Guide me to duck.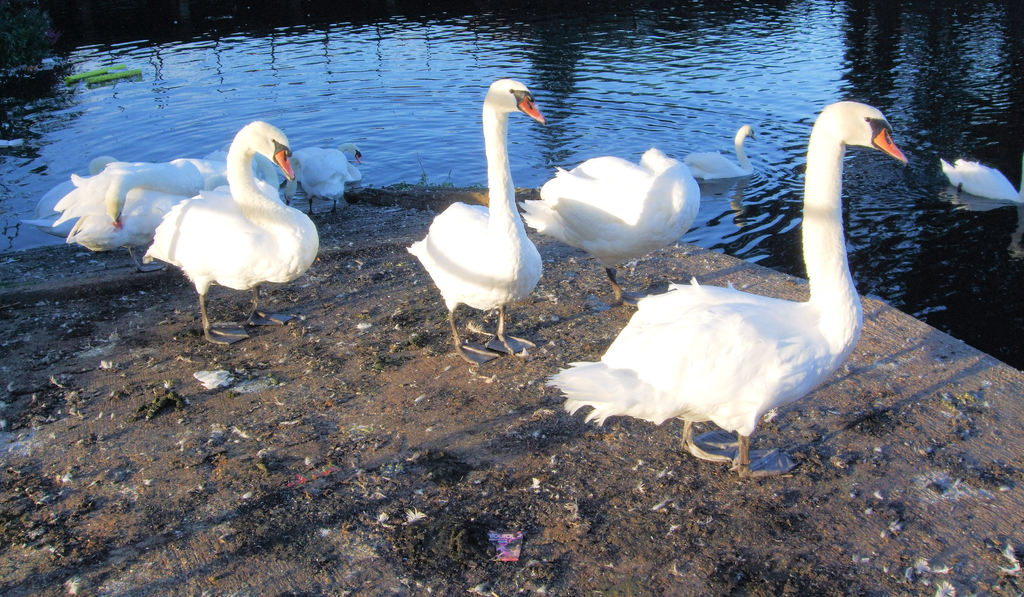
Guidance: (left=514, top=154, right=703, bottom=331).
